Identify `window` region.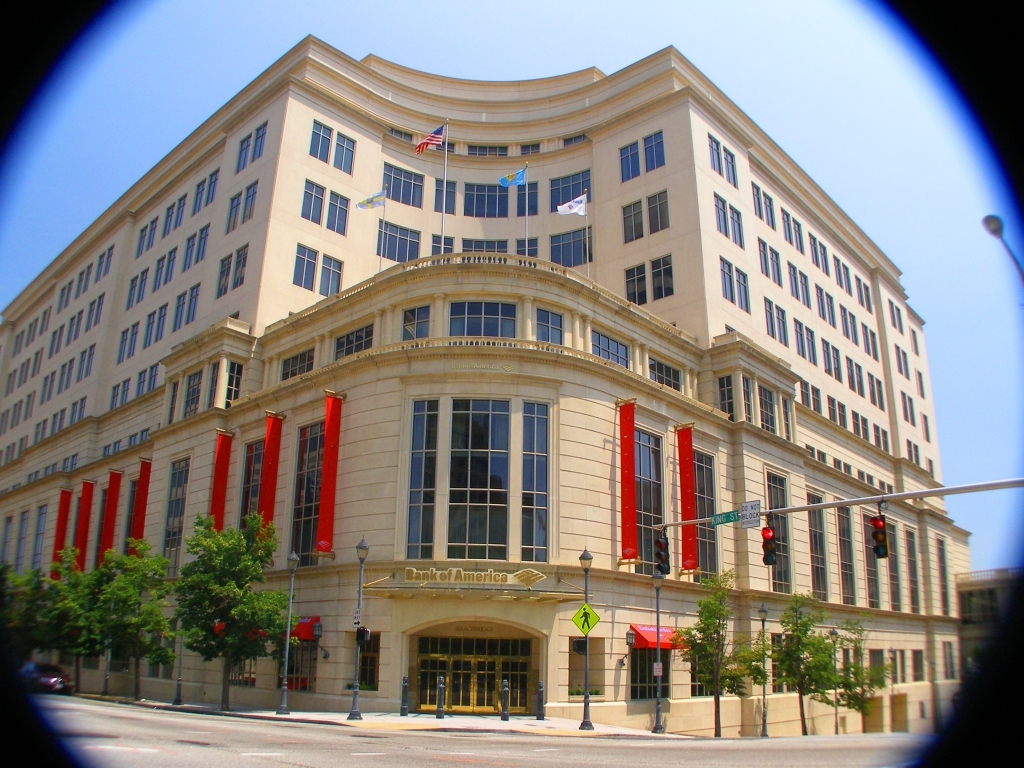
Region: bbox=(333, 131, 356, 177).
